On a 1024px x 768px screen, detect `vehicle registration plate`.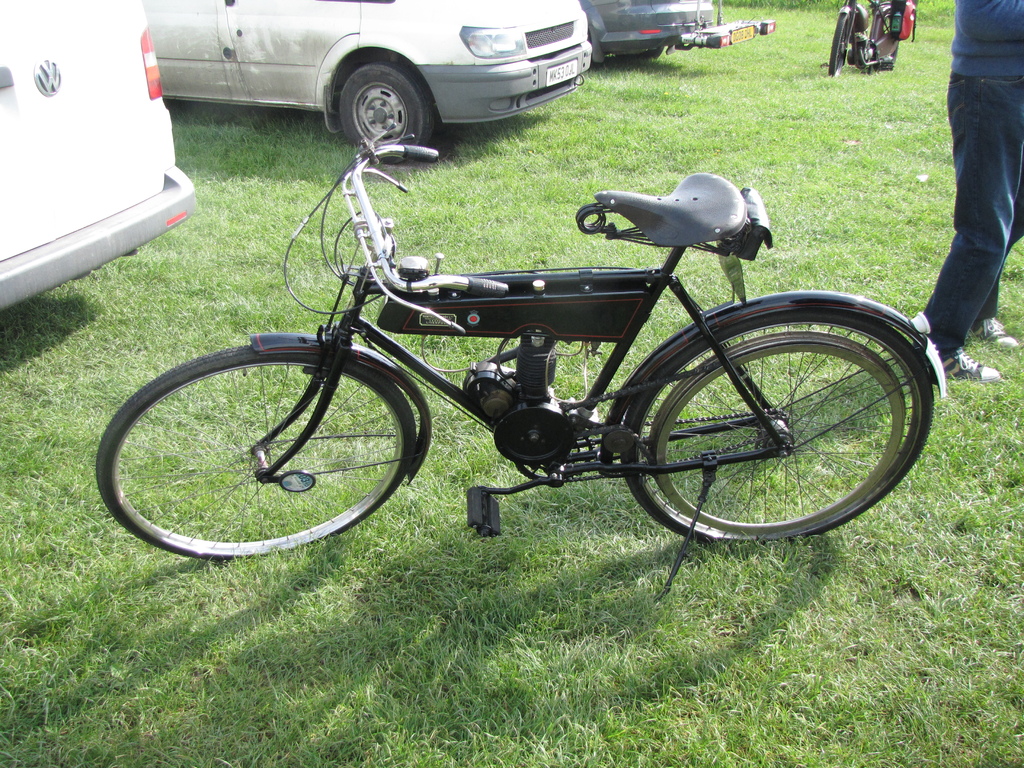
<region>545, 58, 577, 86</region>.
